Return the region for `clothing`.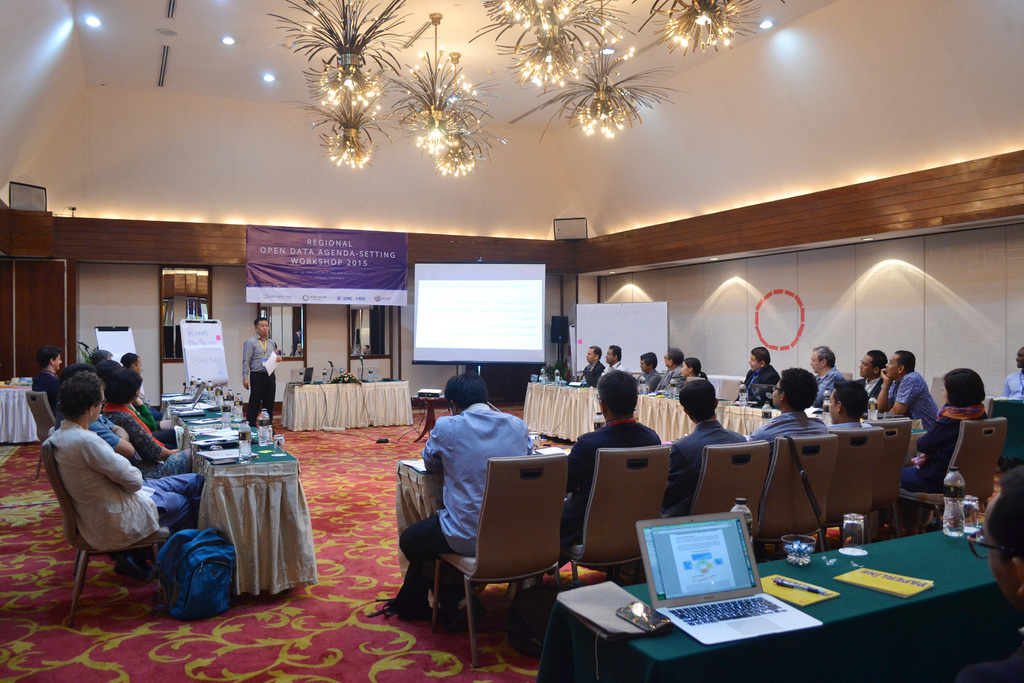
bbox=[637, 367, 663, 396].
